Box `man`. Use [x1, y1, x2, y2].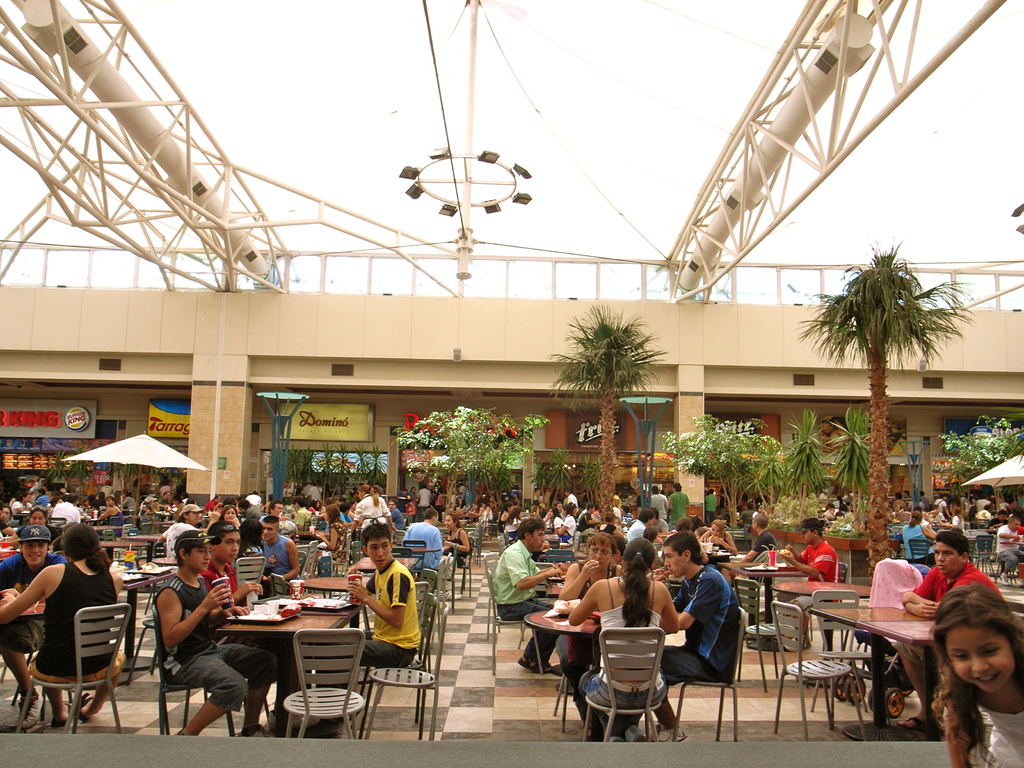
[663, 544, 756, 736].
